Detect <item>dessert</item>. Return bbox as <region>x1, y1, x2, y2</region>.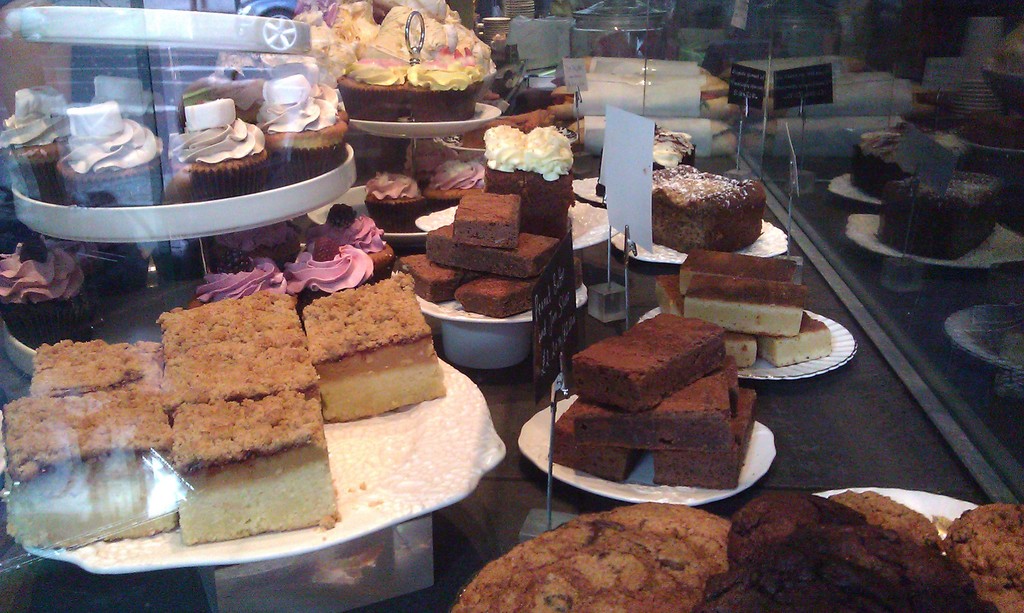
<region>650, 164, 763, 249</region>.
